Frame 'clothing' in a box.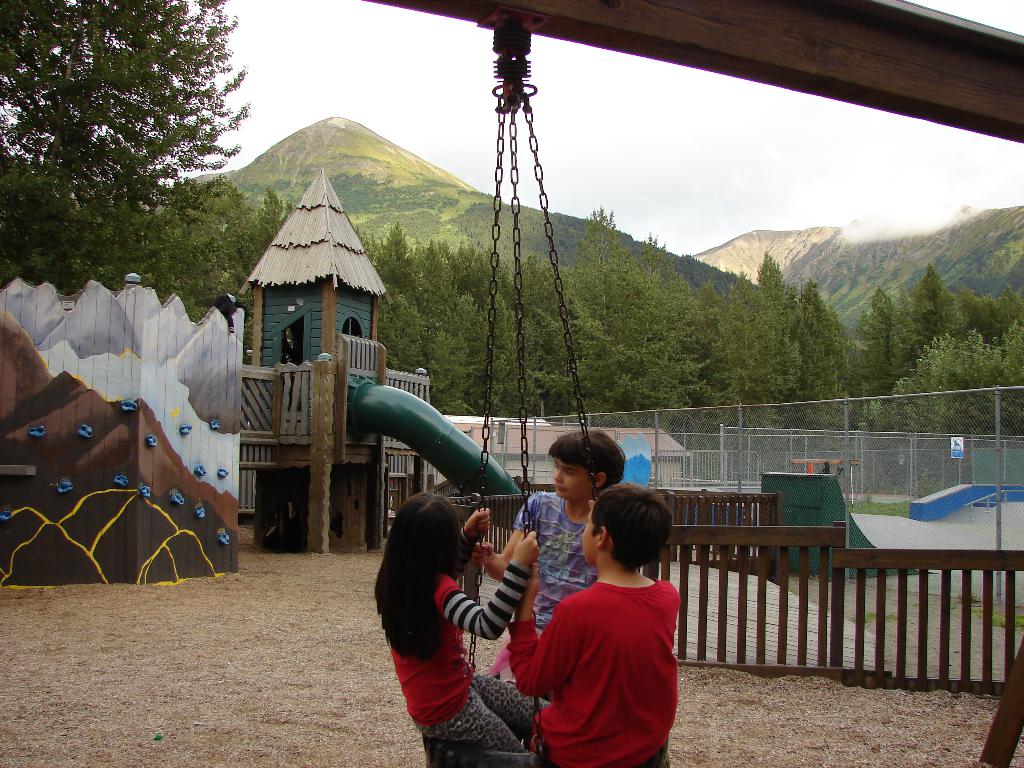
box=[510, 493, 600, 635].
